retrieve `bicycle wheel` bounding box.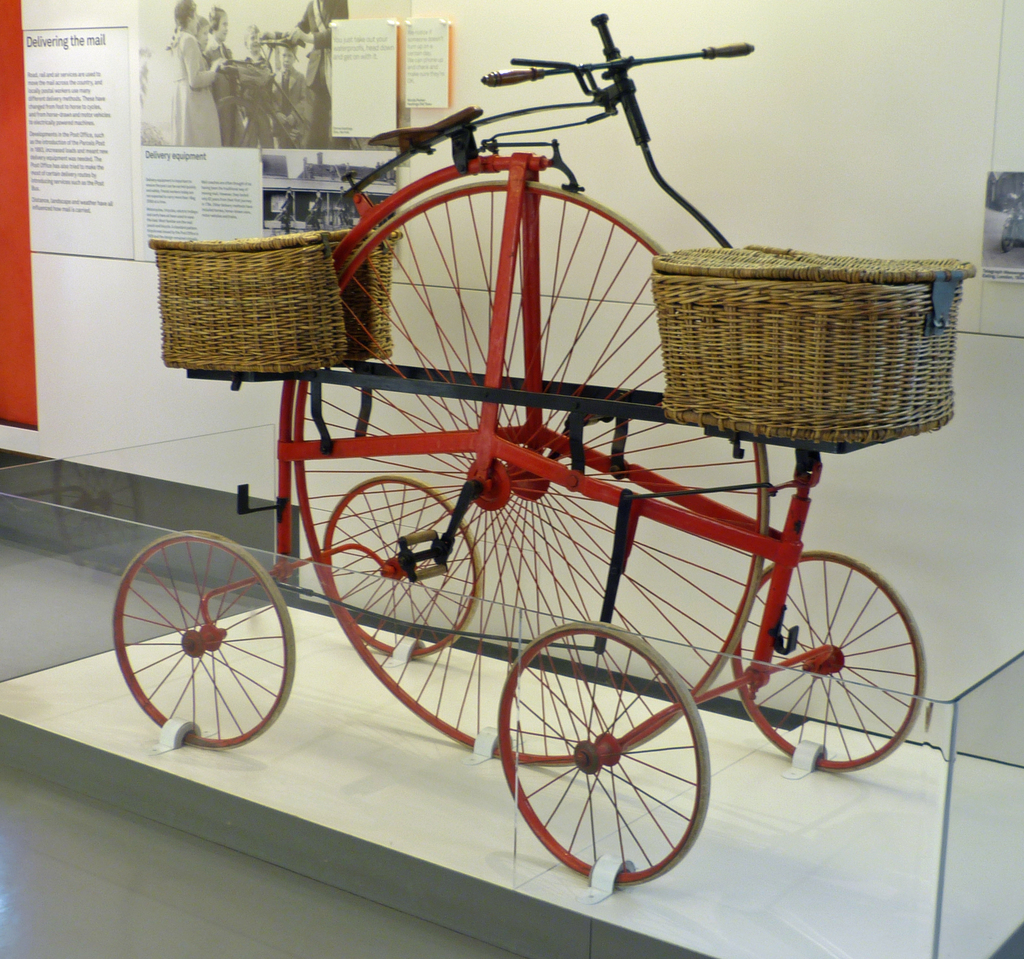
Bounding box: [left=497, top=618, right=707, bottom=886].
